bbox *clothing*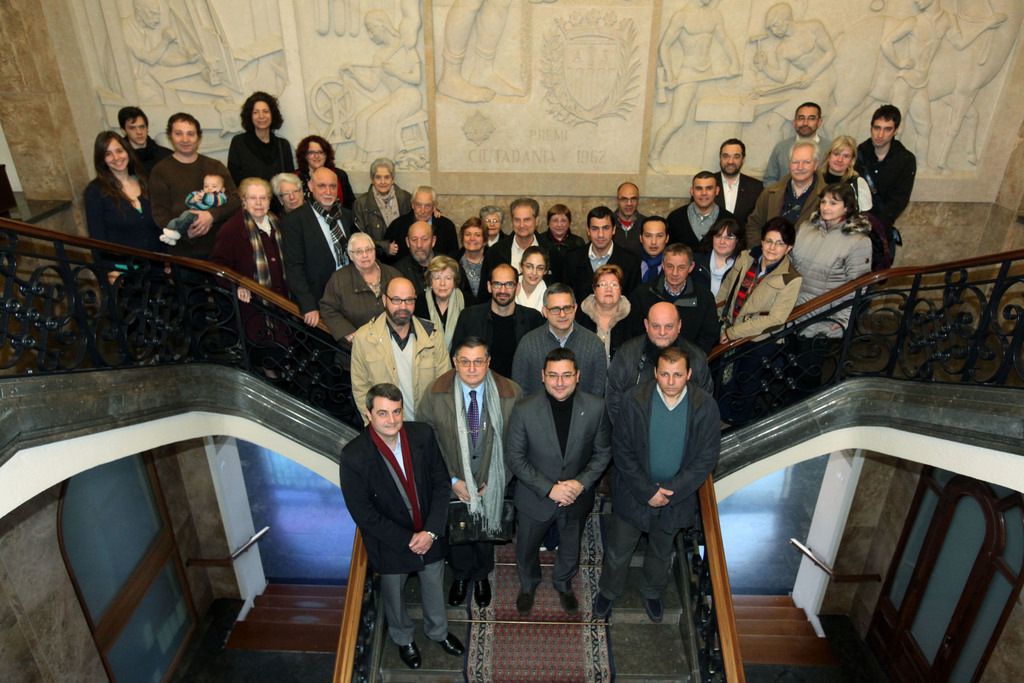
x1=663 y1=204 x2=725 y2=277
